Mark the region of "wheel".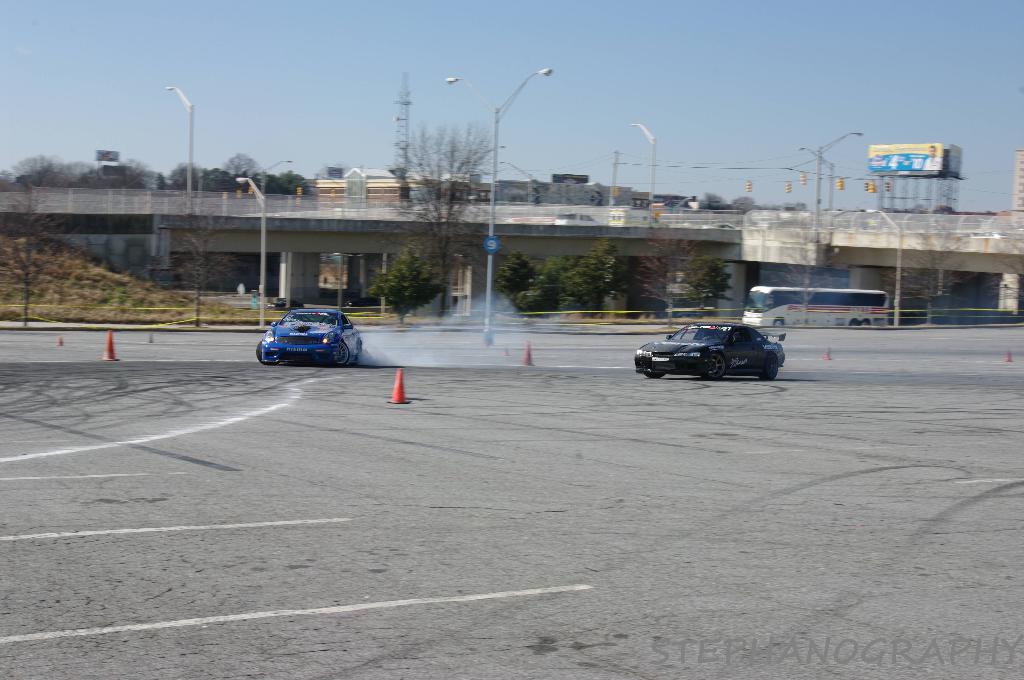
Region: <bbox>849, 318, 856, 326</bbox>.
